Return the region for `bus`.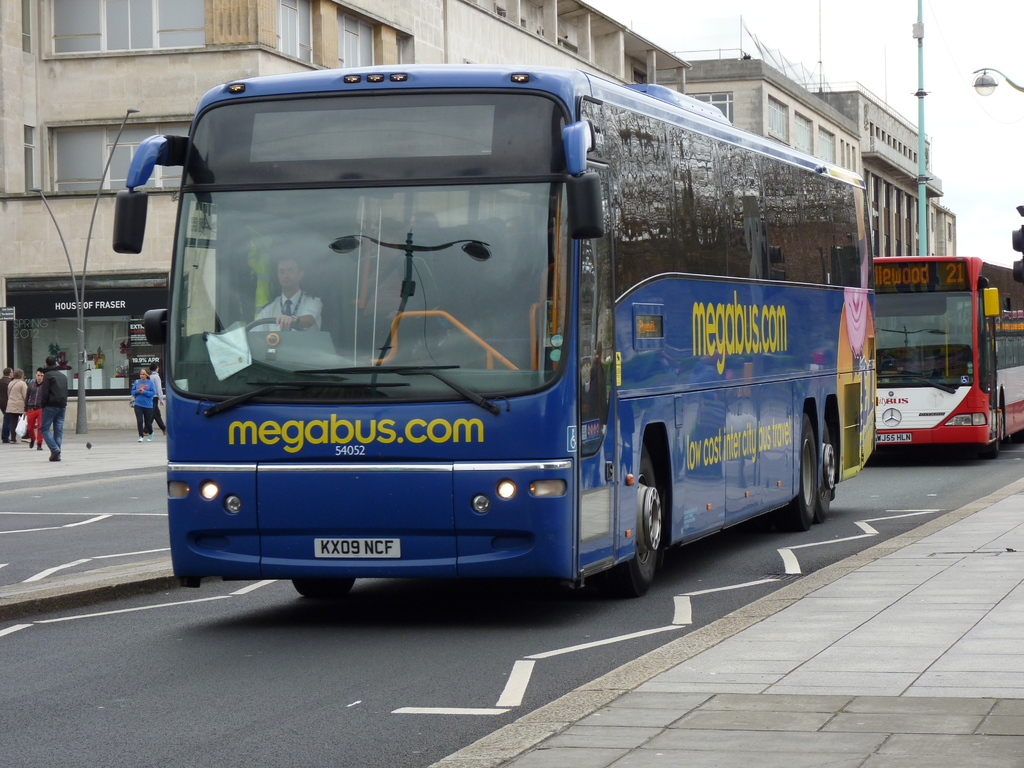
Rect(111, 65, 881, 611).
